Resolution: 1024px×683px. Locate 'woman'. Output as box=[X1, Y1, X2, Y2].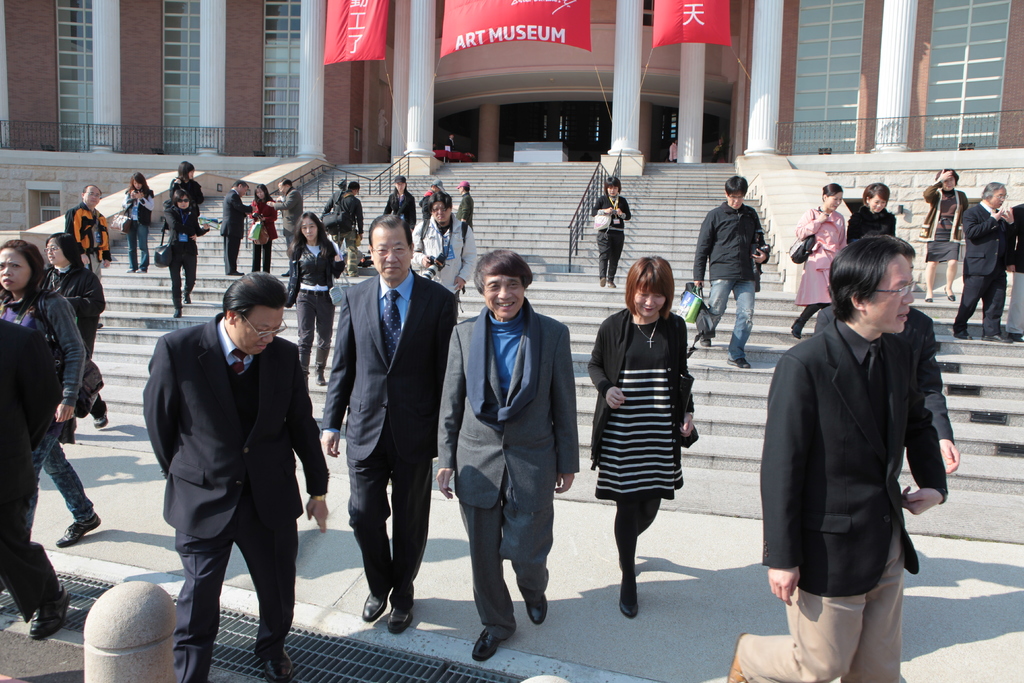
box=[124, 169, 152, 273].
